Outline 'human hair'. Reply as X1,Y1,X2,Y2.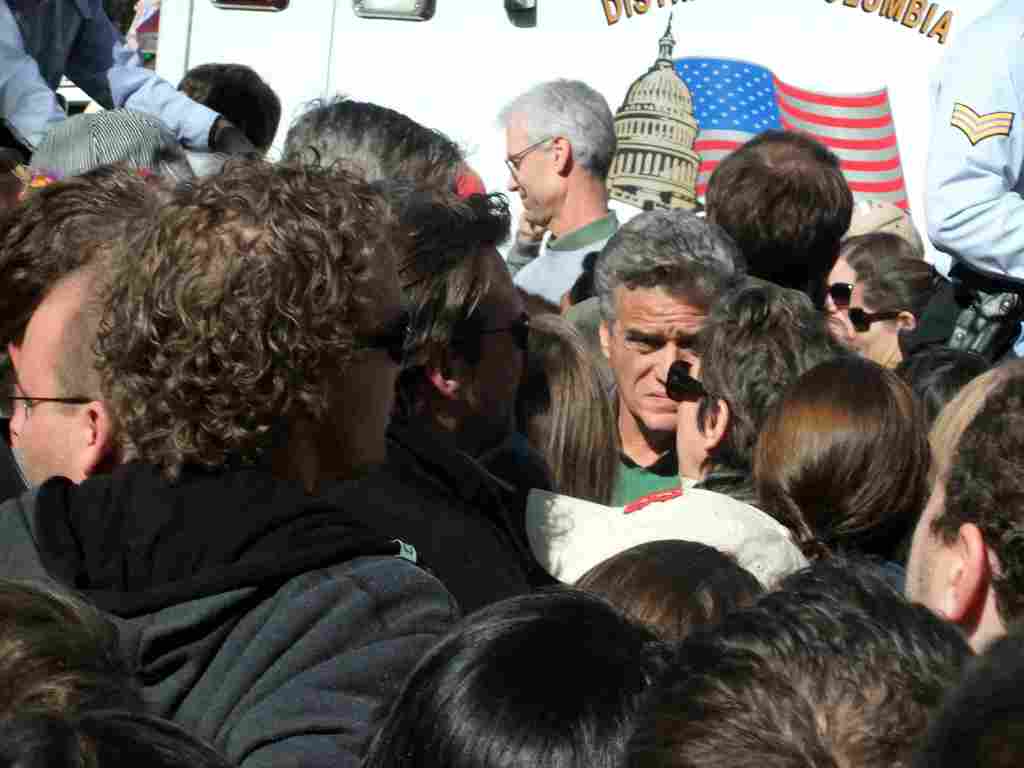
0,159,161,352.
